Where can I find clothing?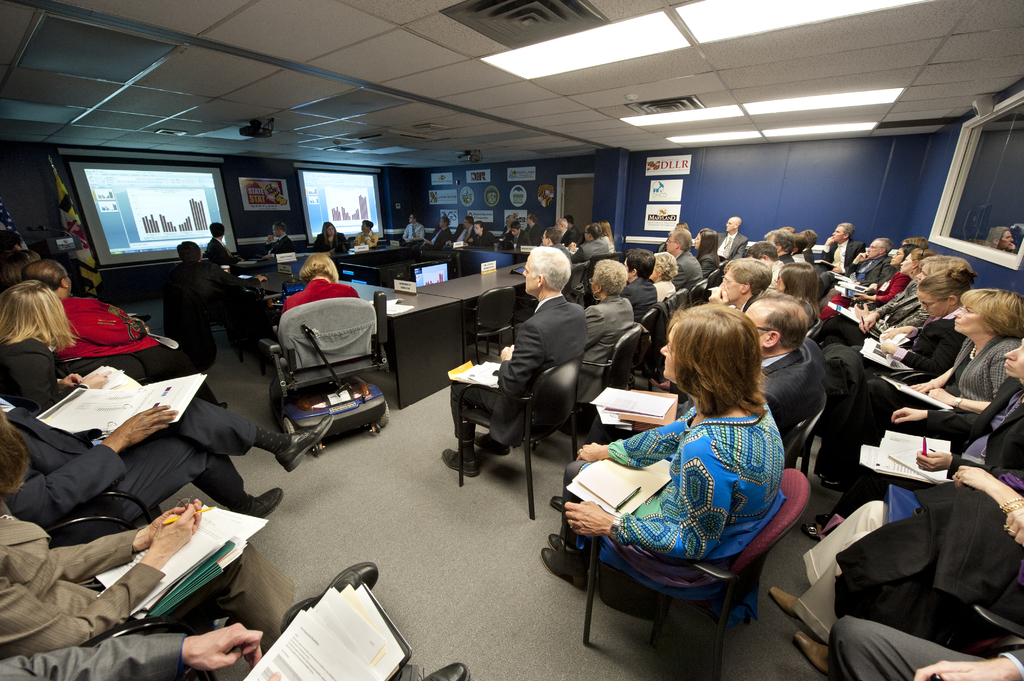
You can find it at region(652, 276, 675, 304).
